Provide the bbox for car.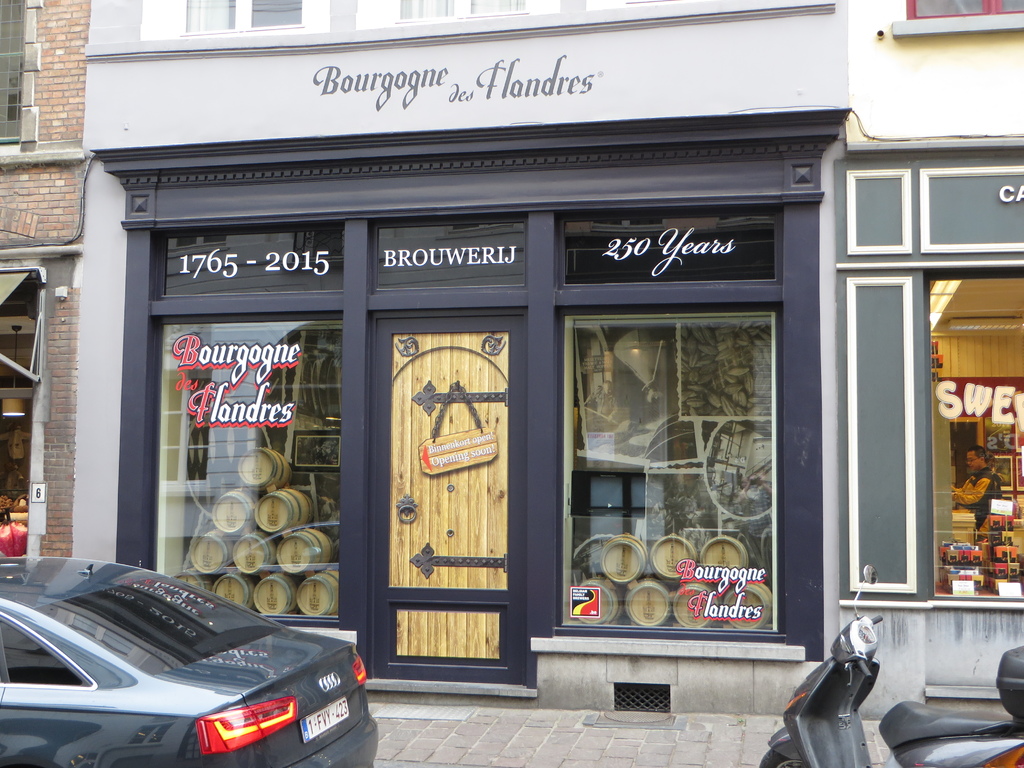
rect(0, 554, 380, 767).
